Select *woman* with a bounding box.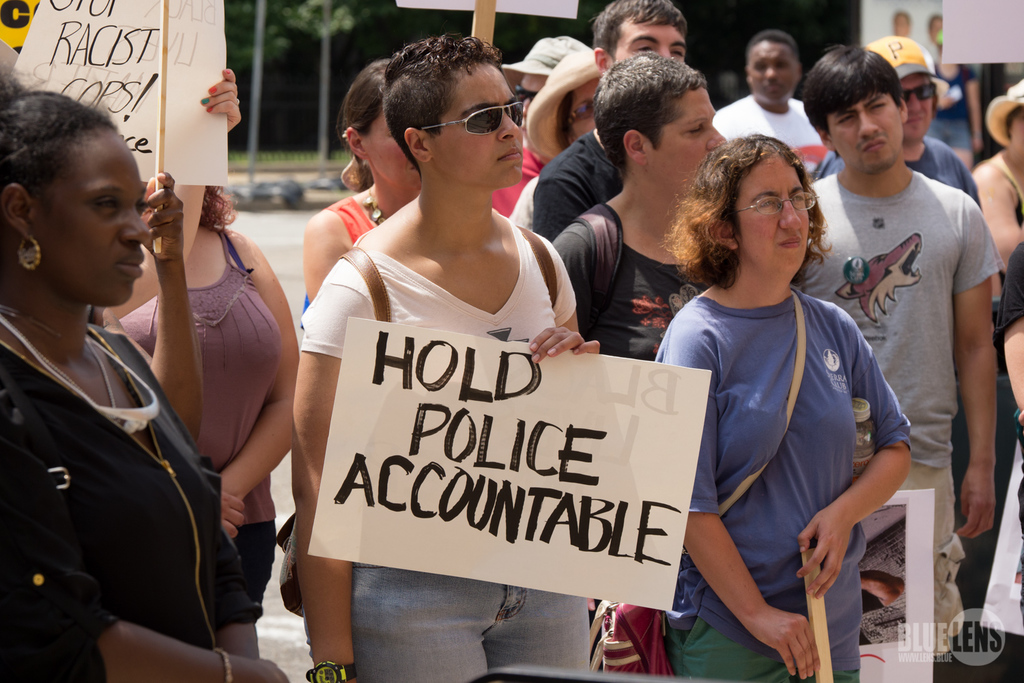
left=511, top=44, right=603, bottom=232.
